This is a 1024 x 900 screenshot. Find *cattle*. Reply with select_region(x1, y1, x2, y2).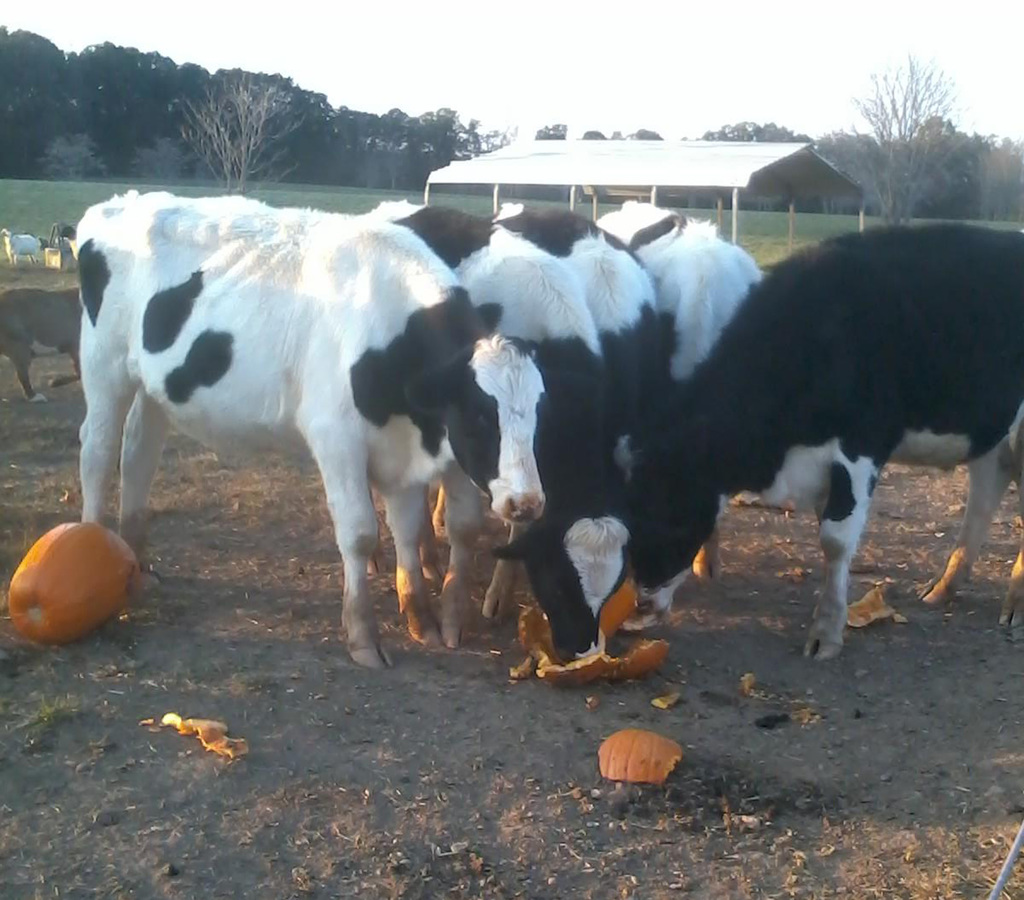
select_region(601, 199, 769, 414).
